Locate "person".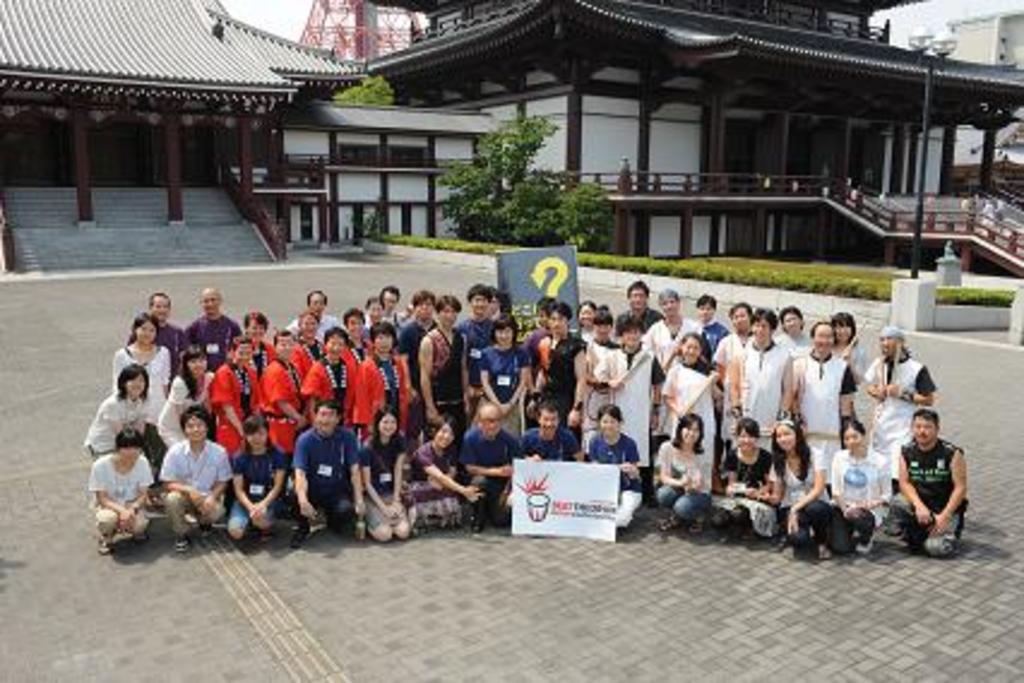
Bounding box: box=[149, 339, 216, 443].
